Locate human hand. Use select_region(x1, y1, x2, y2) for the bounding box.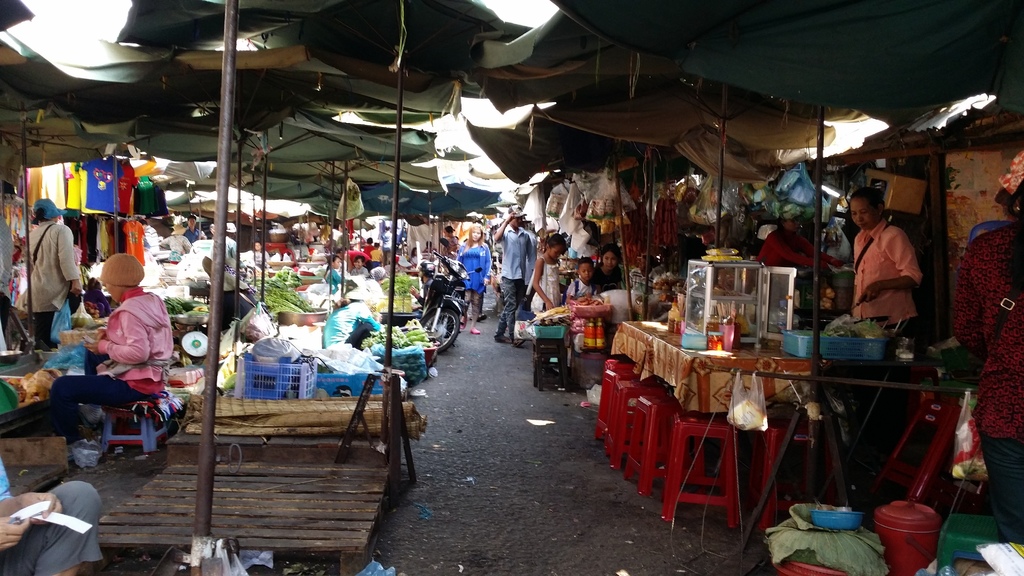
select_region(95, 332, 107, 340).
